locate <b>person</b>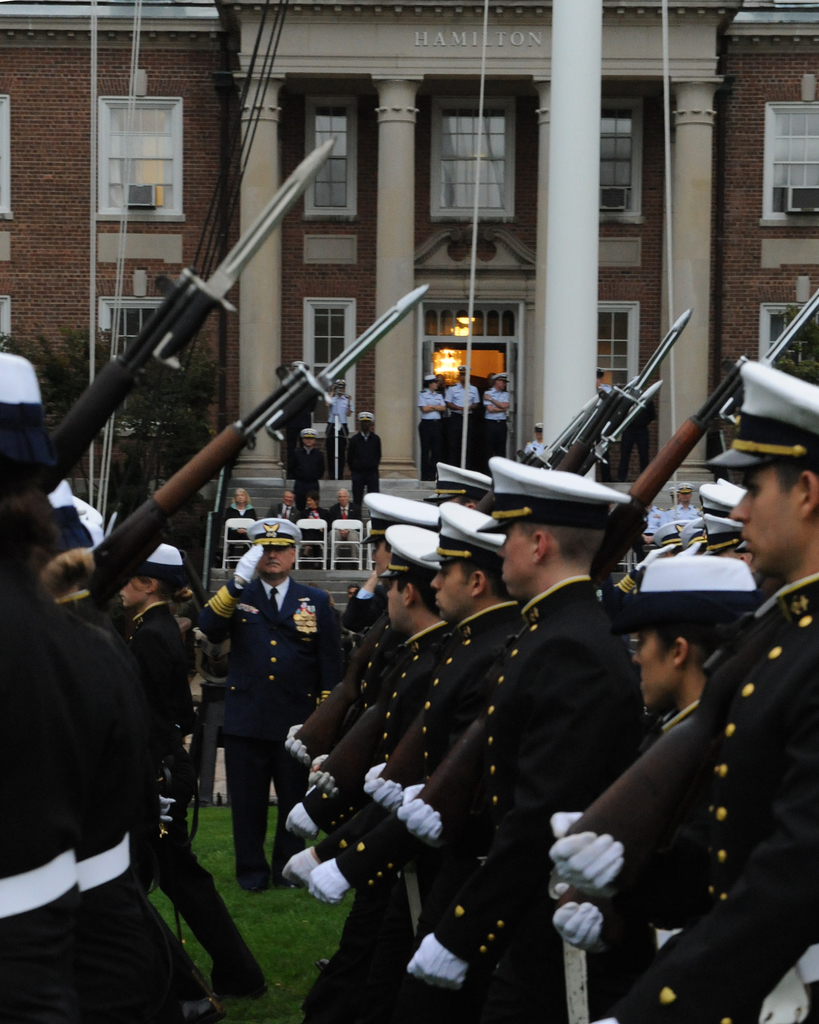
(477, 370, 514, 476)
